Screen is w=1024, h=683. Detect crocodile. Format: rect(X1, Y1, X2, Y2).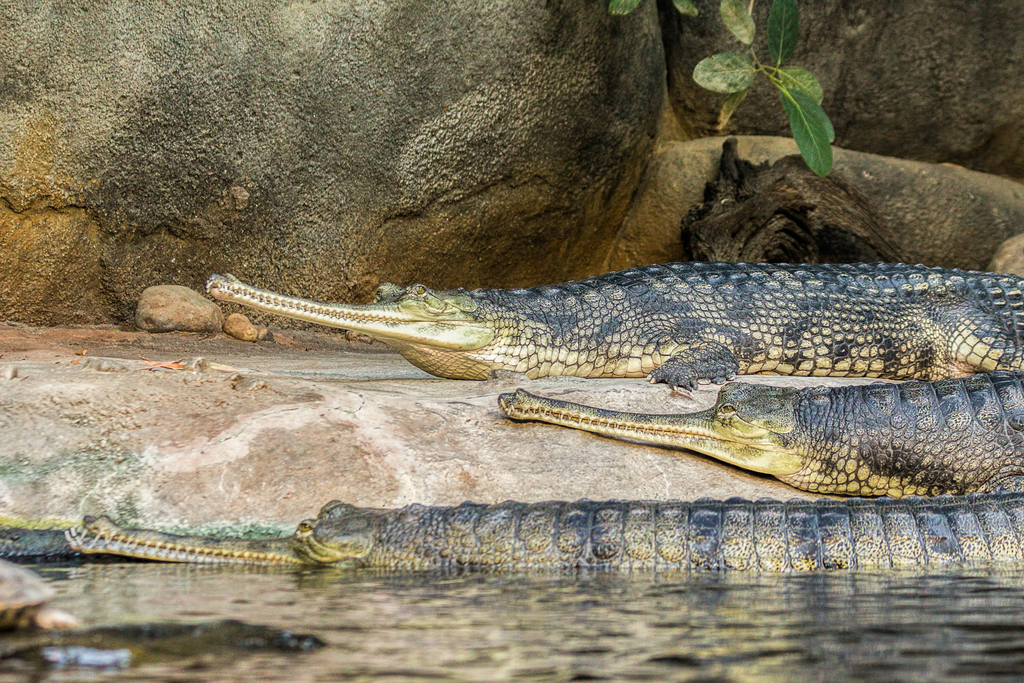
rect(205, 263, 1023, 390).
